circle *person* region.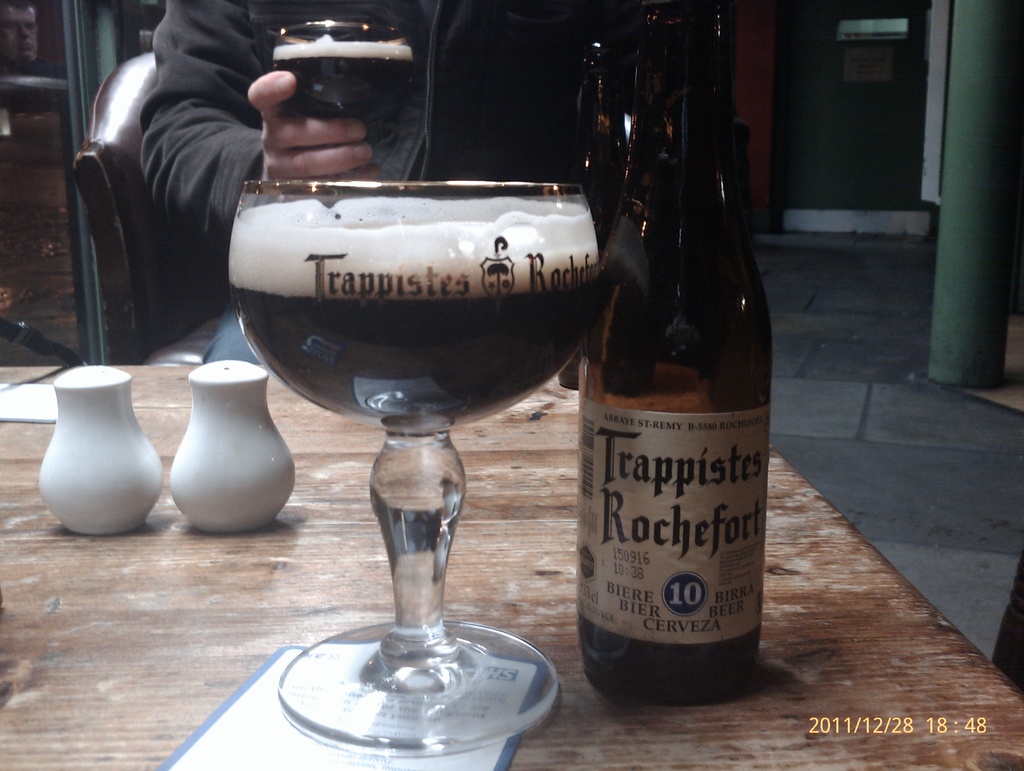
Region: [x1=0, y1=0, x2=55, y2=79].
